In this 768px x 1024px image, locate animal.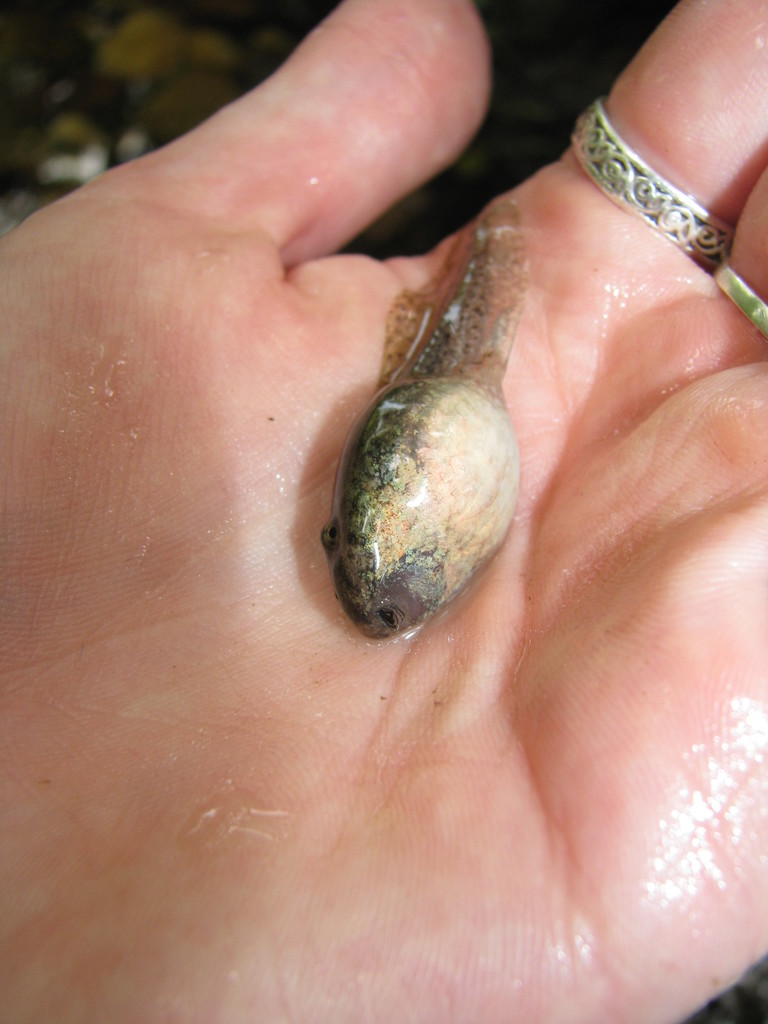
Bounding box: locate(326, 204, 524, 643).
